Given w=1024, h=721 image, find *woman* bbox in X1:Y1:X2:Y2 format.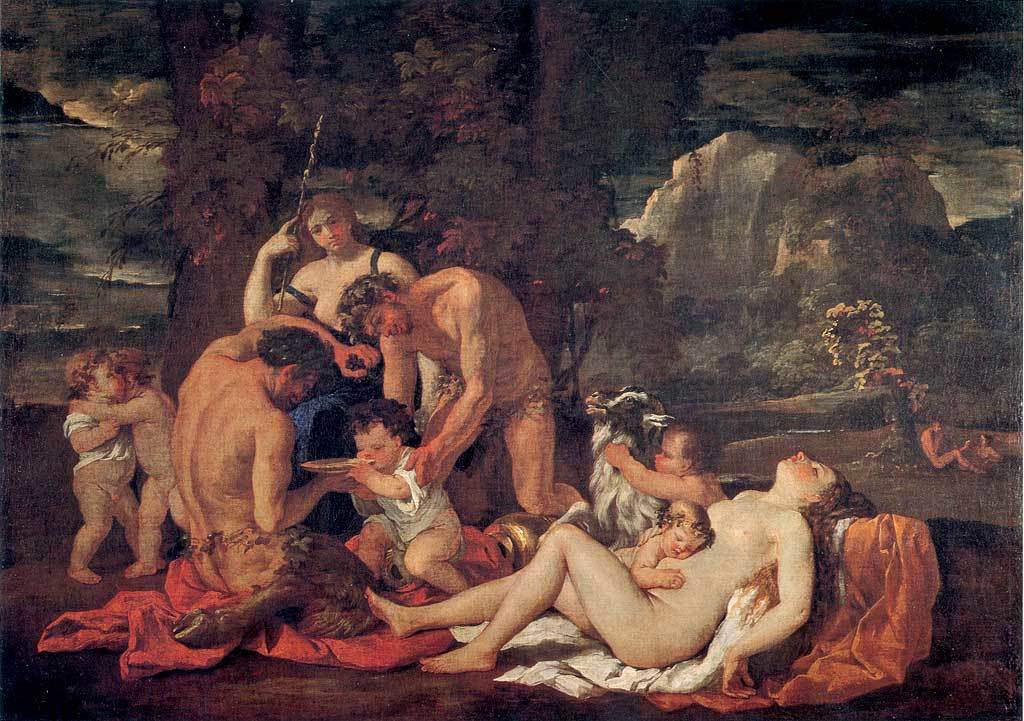
384:491:877:709.
